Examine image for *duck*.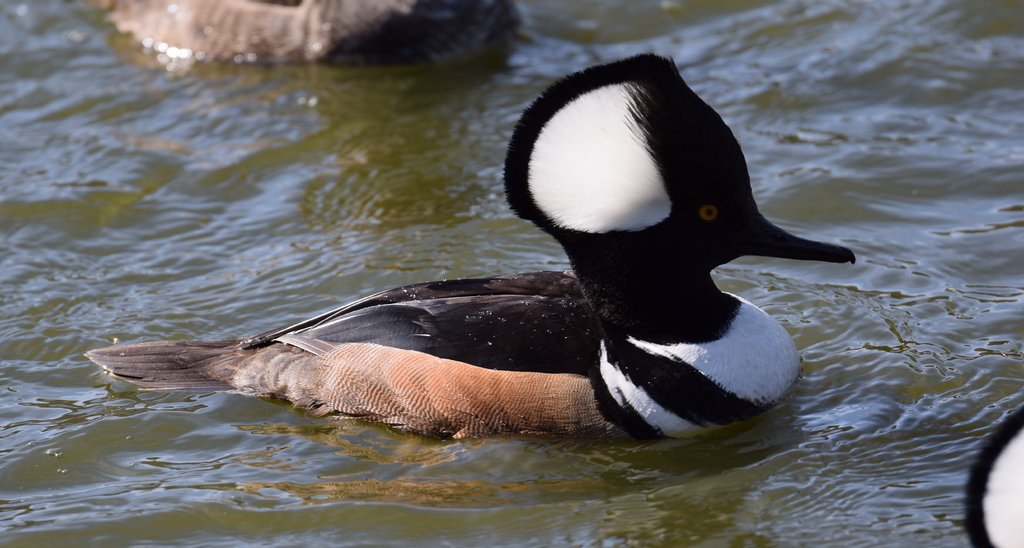
Examination result: 88,64,870,440.
